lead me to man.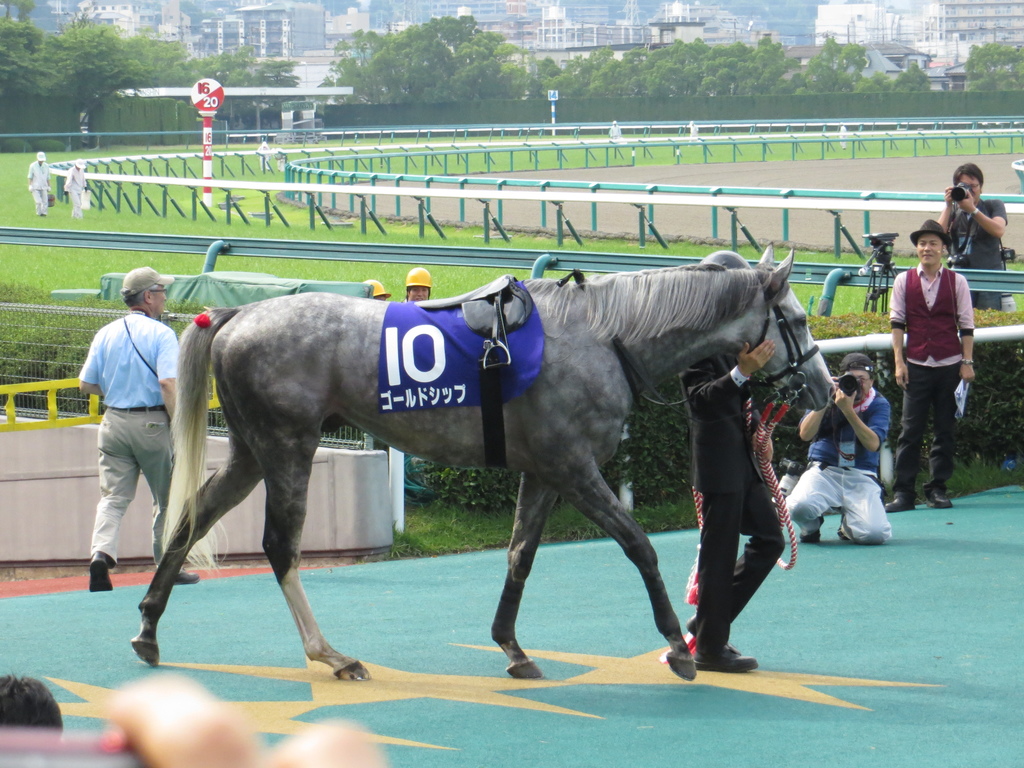
Lead to bbox(943, 160, 1014, 333).
